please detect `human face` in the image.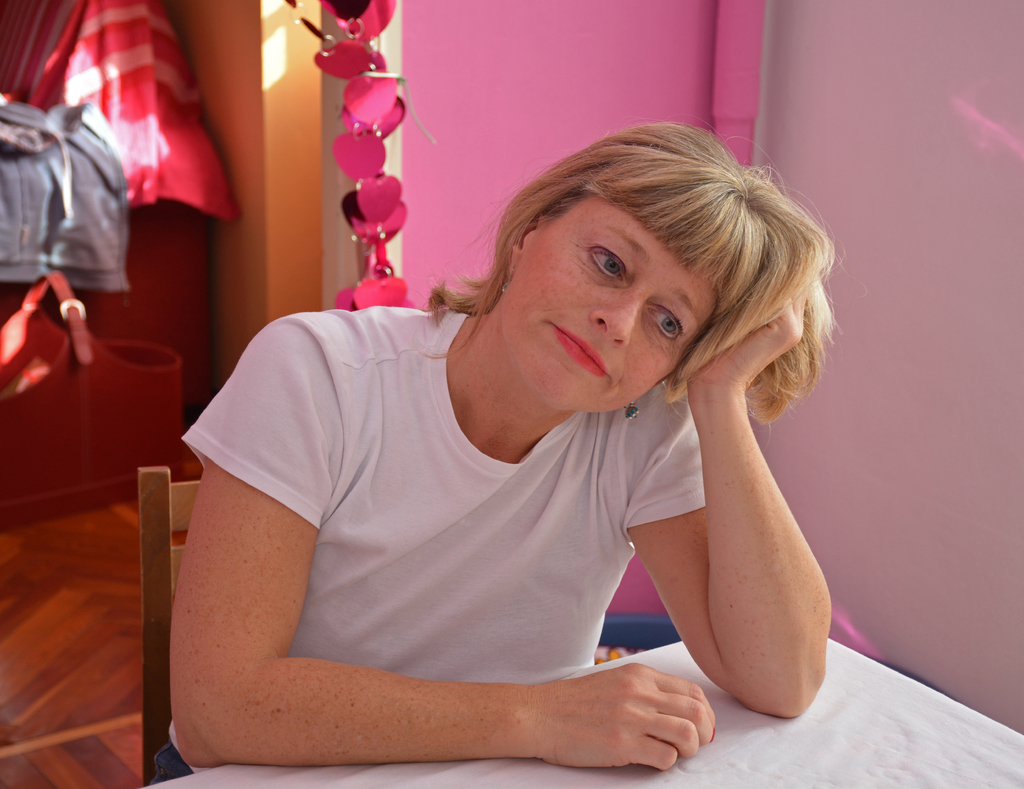
(500, 192, 718, 418).
